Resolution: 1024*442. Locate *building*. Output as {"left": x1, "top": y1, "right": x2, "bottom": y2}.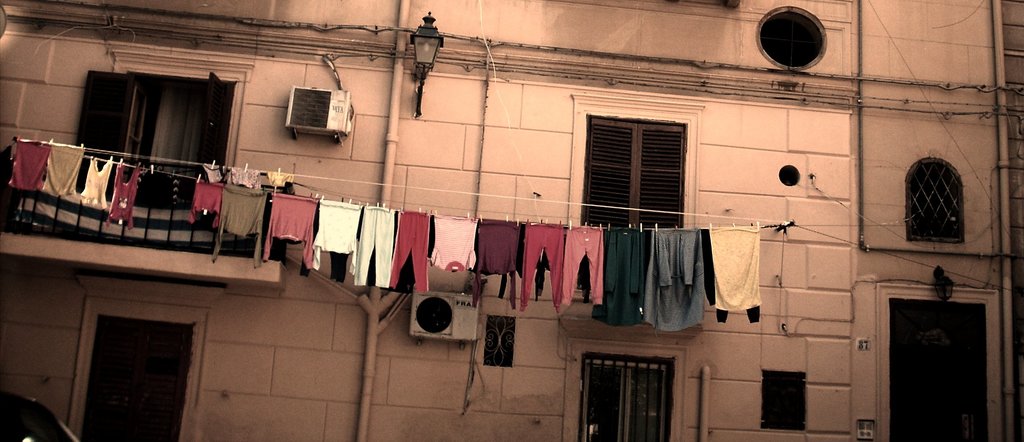
{"left": 0, "top": 0, "right": 1023, "bottom": 441}.
